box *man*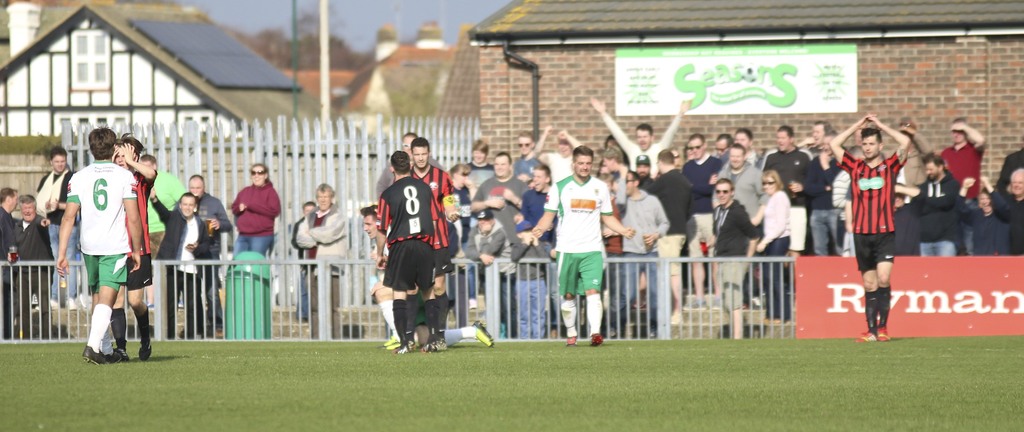
detection(598, 165, 672, 341)
